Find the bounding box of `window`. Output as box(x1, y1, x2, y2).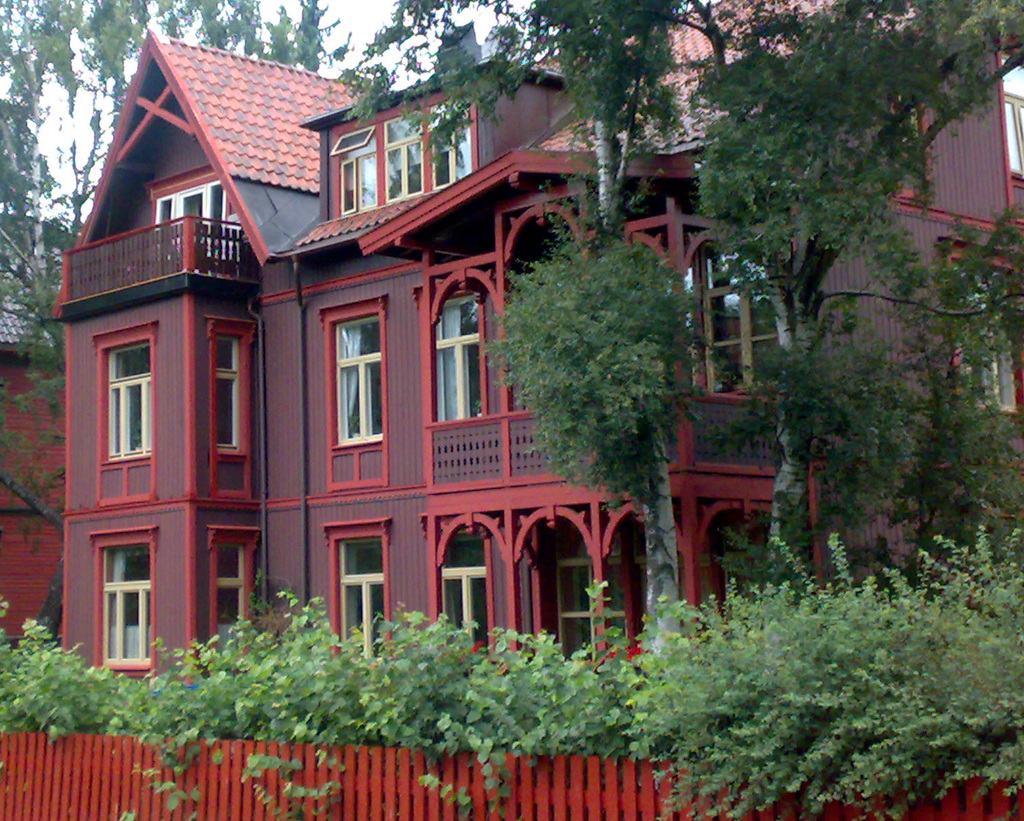
box(557, 527, 593, 673).
